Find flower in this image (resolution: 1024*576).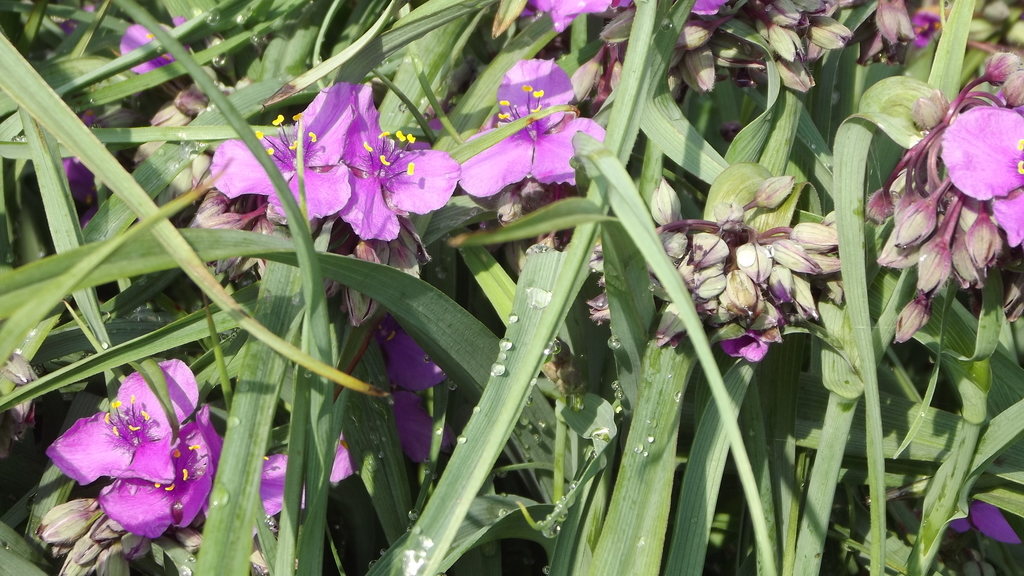
<bbox>524, 0, 641, 29</bbox>.
